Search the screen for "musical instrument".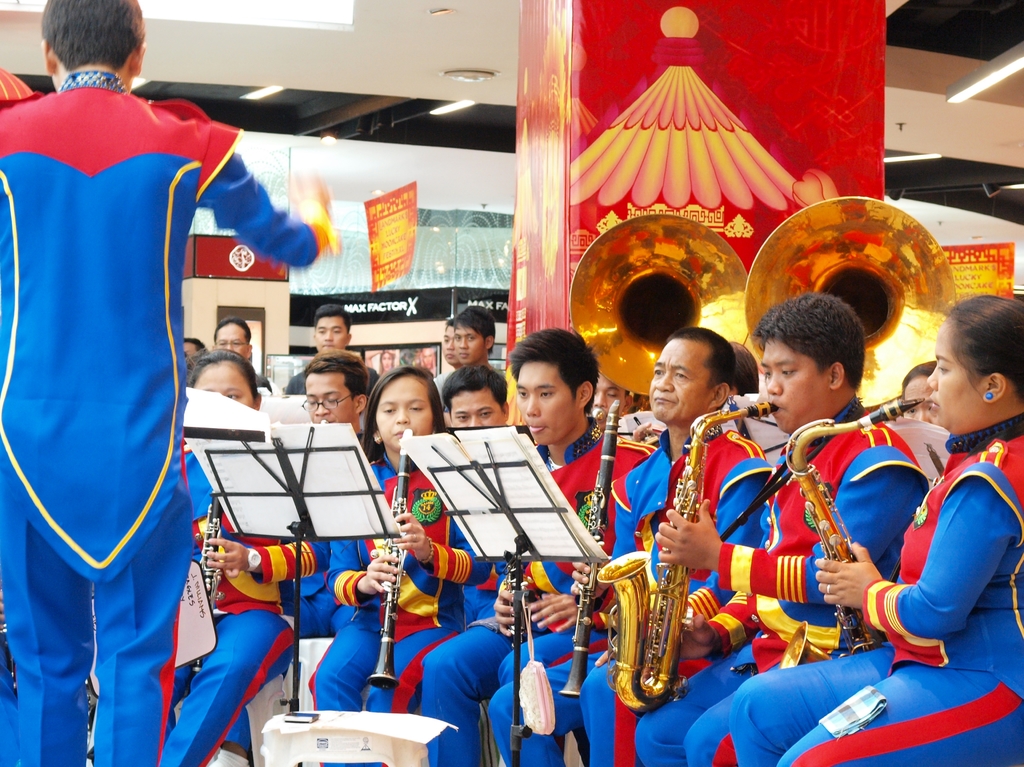
Found at (564, 210, 749, 404).
